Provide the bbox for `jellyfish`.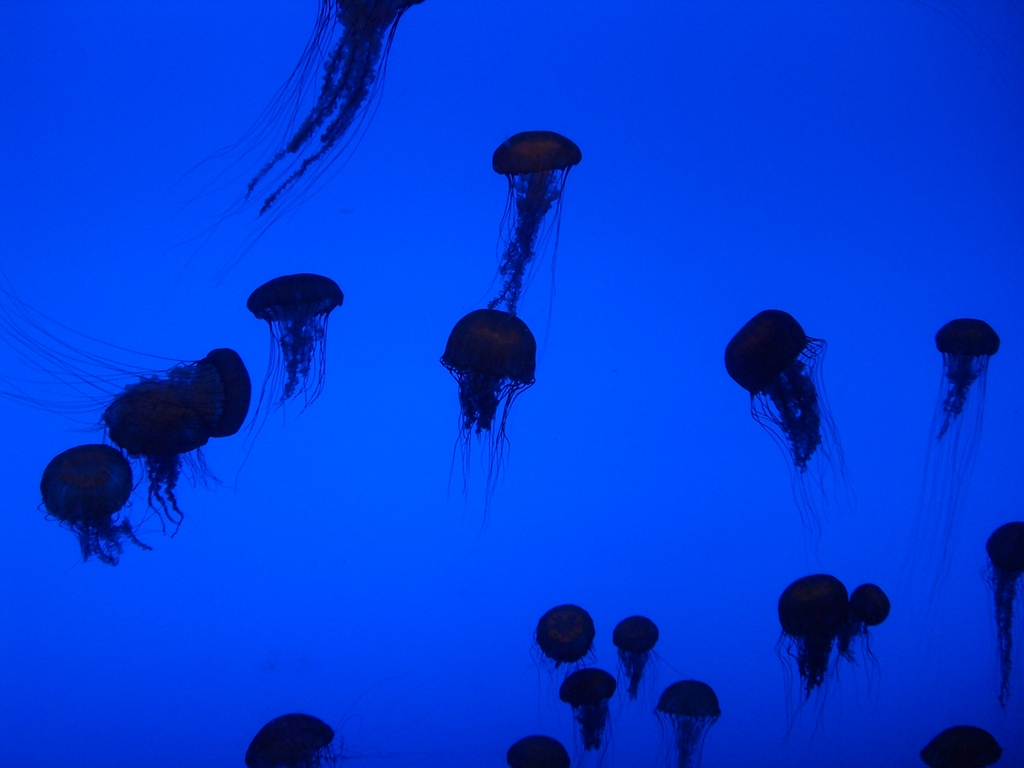
bbox=(653, 677, 721, 767).
